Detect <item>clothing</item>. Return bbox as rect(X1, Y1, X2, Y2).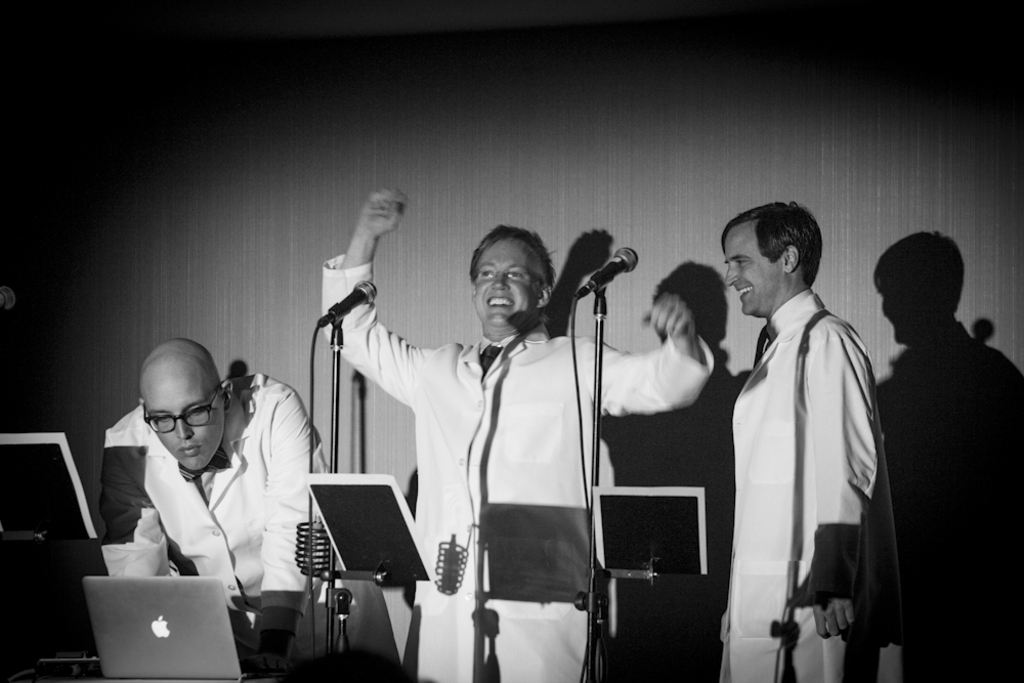
rect(322, 247, 723, 682).
